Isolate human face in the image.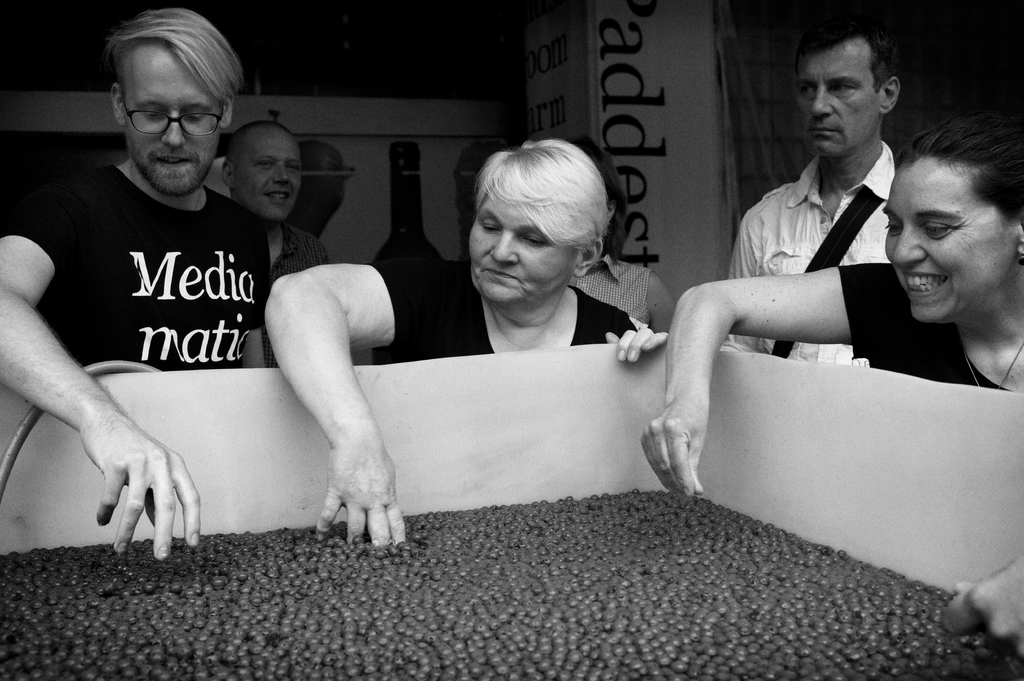
Isolated region: BBox(124, 52, 219, 193).
